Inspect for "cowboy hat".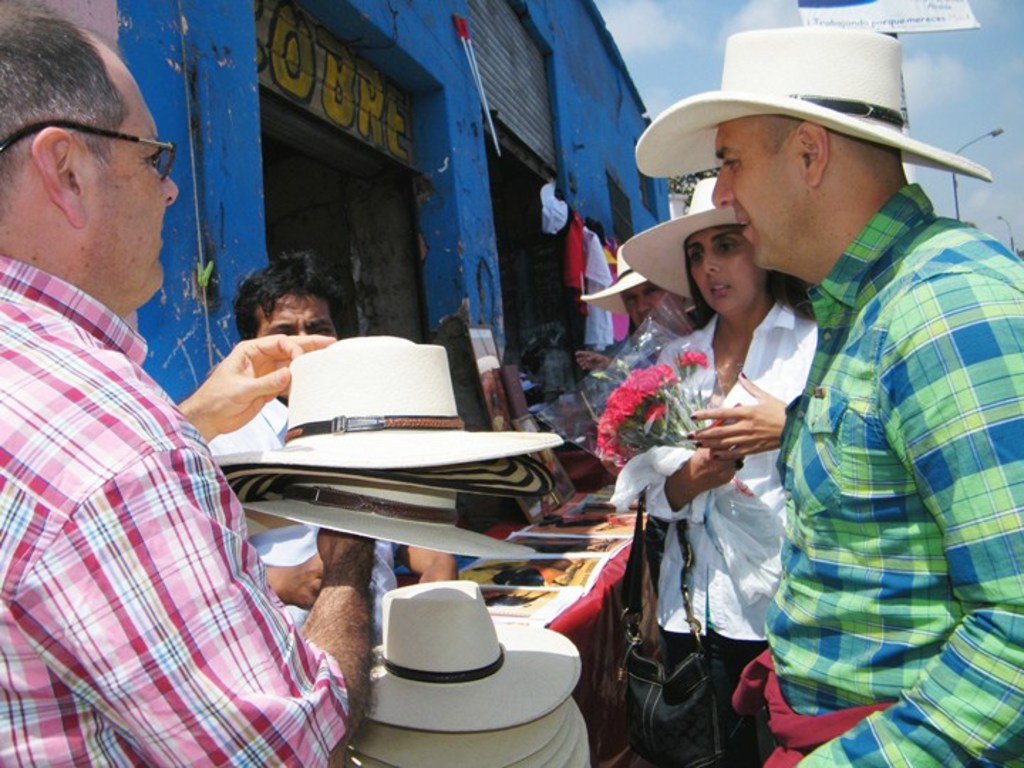
Inspection: (629, 27, 1000, 186).
